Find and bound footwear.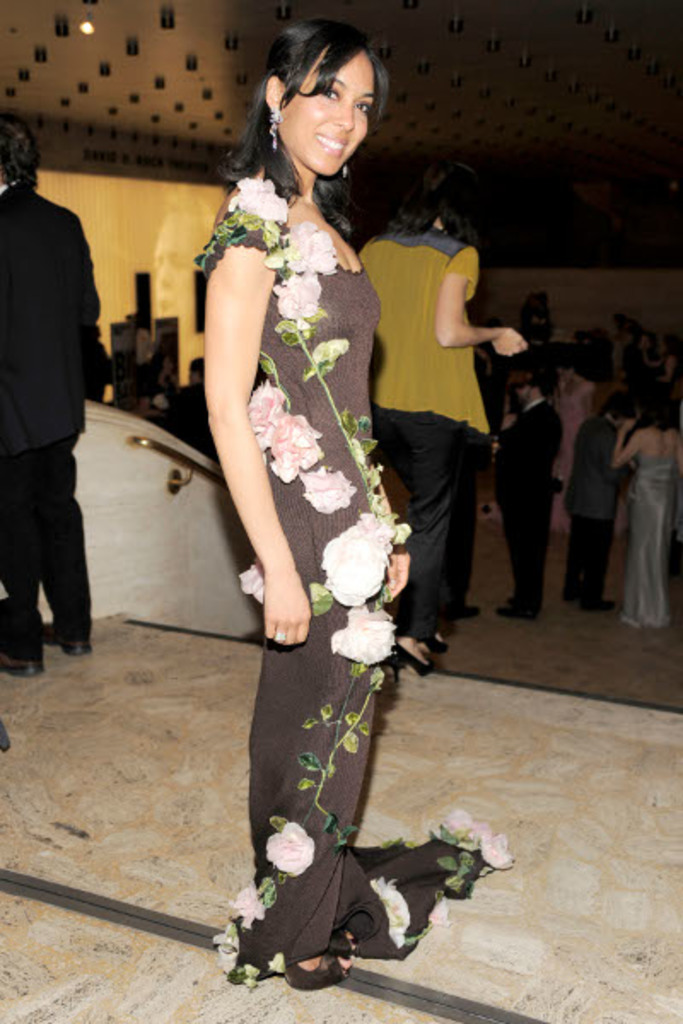
Bound: (391,643,432,691).
